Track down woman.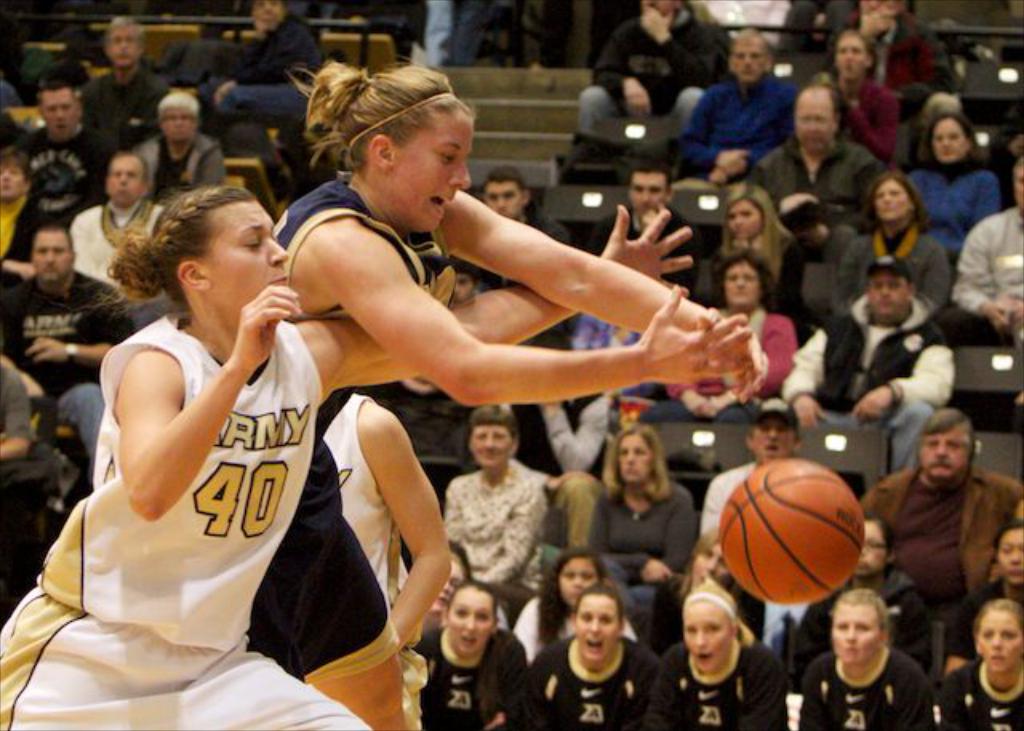
Tracked to pyautogui.locateOnScreen(0, 182, 693, 729).
